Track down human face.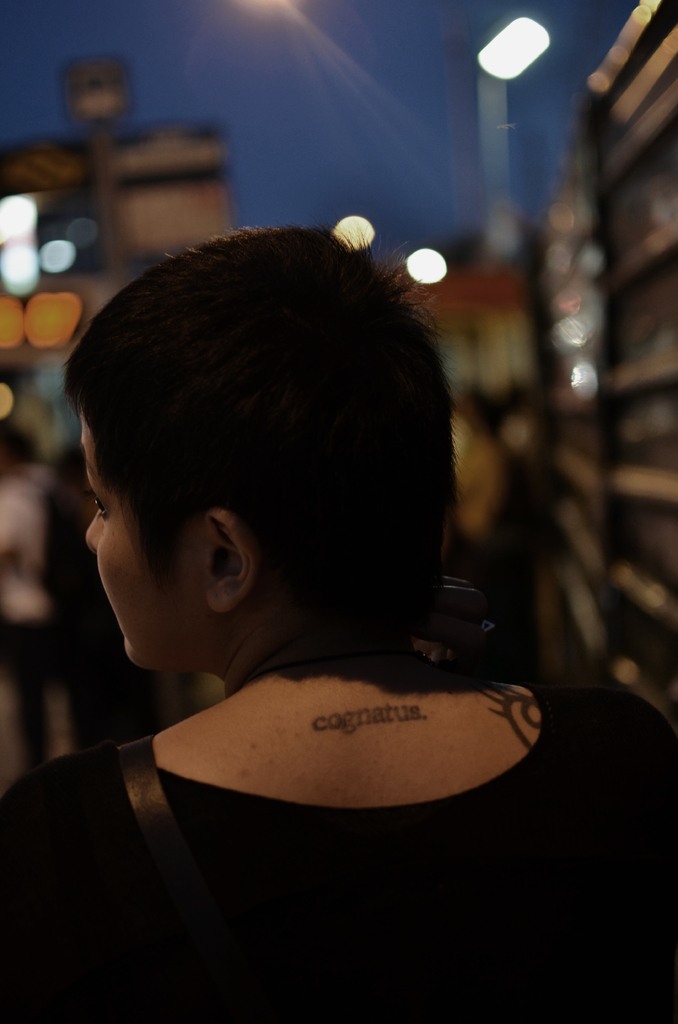
Tracked to rect(81, 410, 175, 665).
